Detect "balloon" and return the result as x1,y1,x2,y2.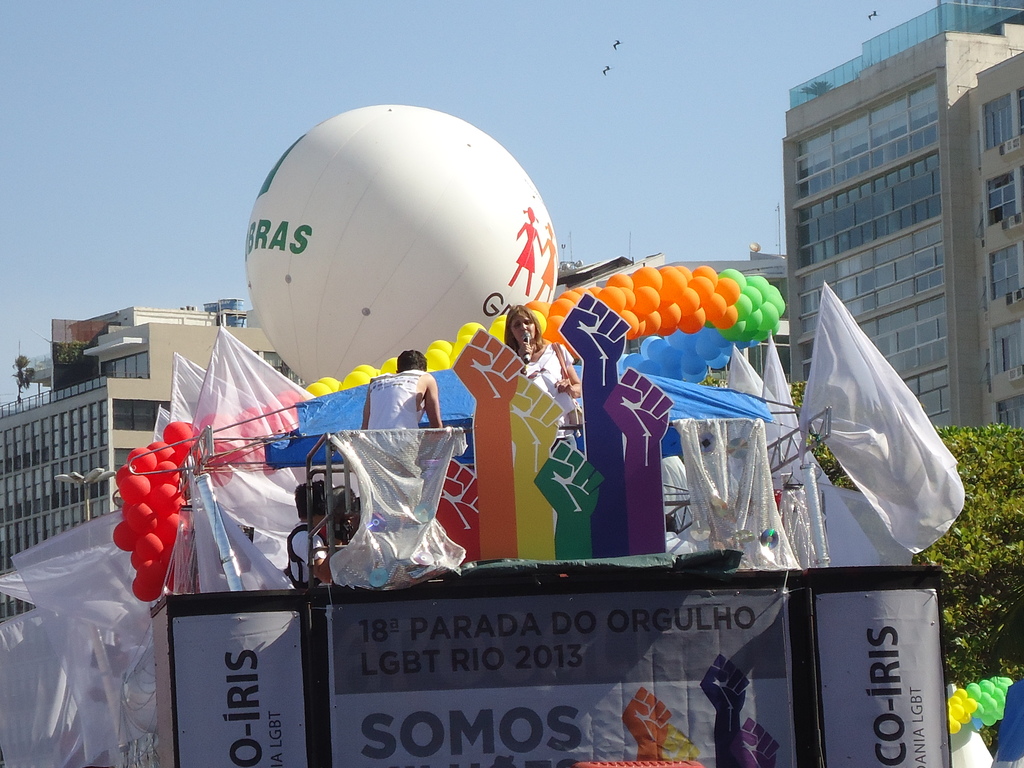
607,271,635,291.
